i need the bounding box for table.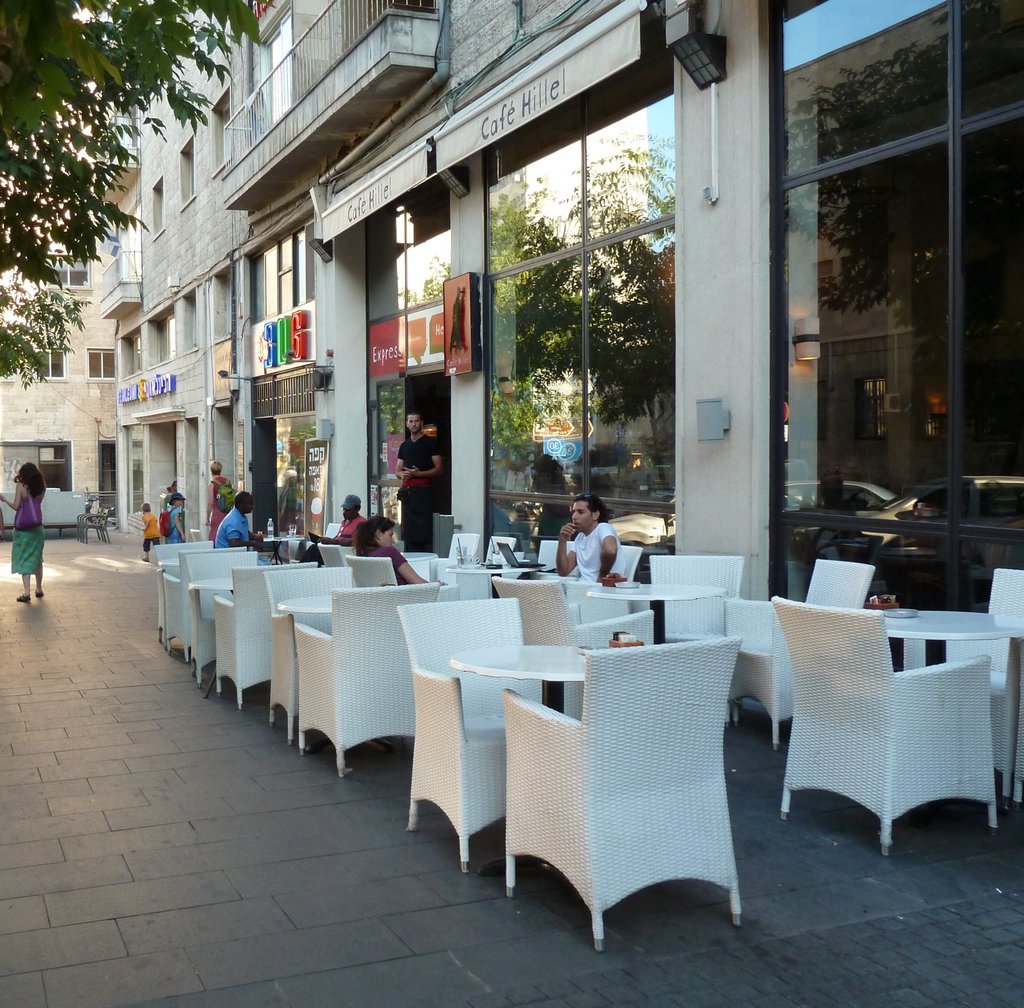
Here it is: [589, 578, 730, 651].
